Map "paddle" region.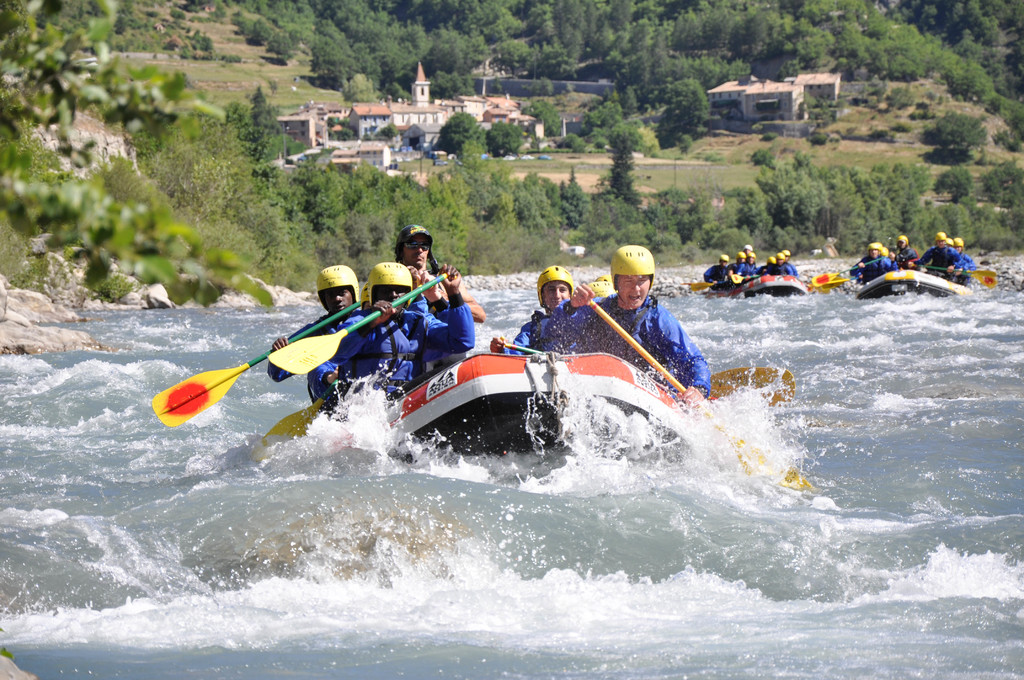
Mapped to select_region(267, 269, 457, 376).
